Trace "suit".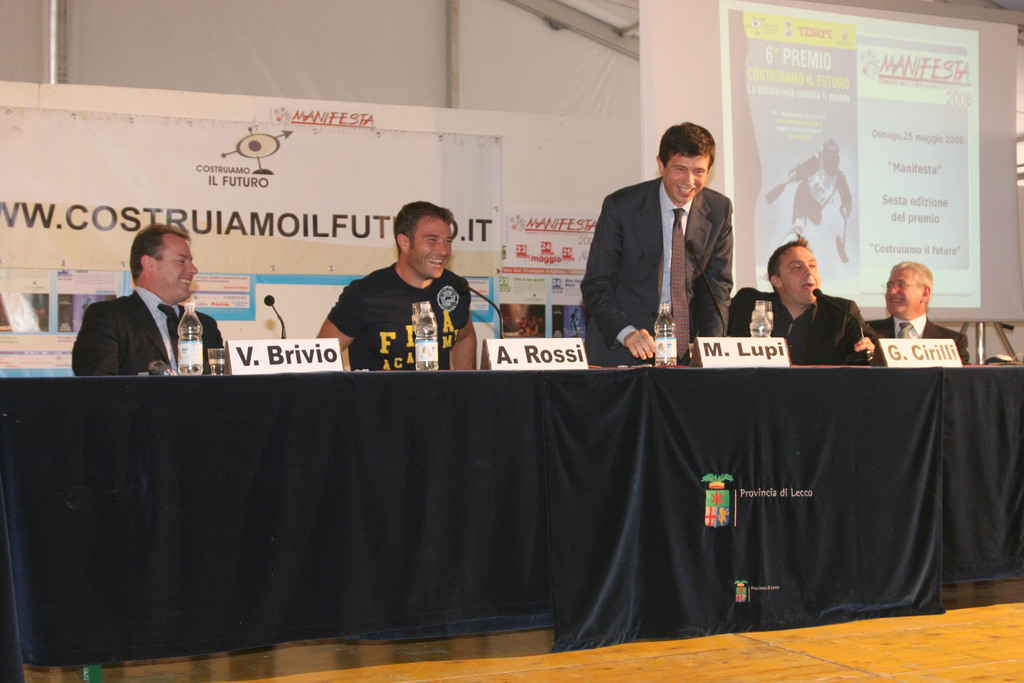
Traced to {"x1": 582, "y1": 179, "x2": 732, "y2": 367}.
